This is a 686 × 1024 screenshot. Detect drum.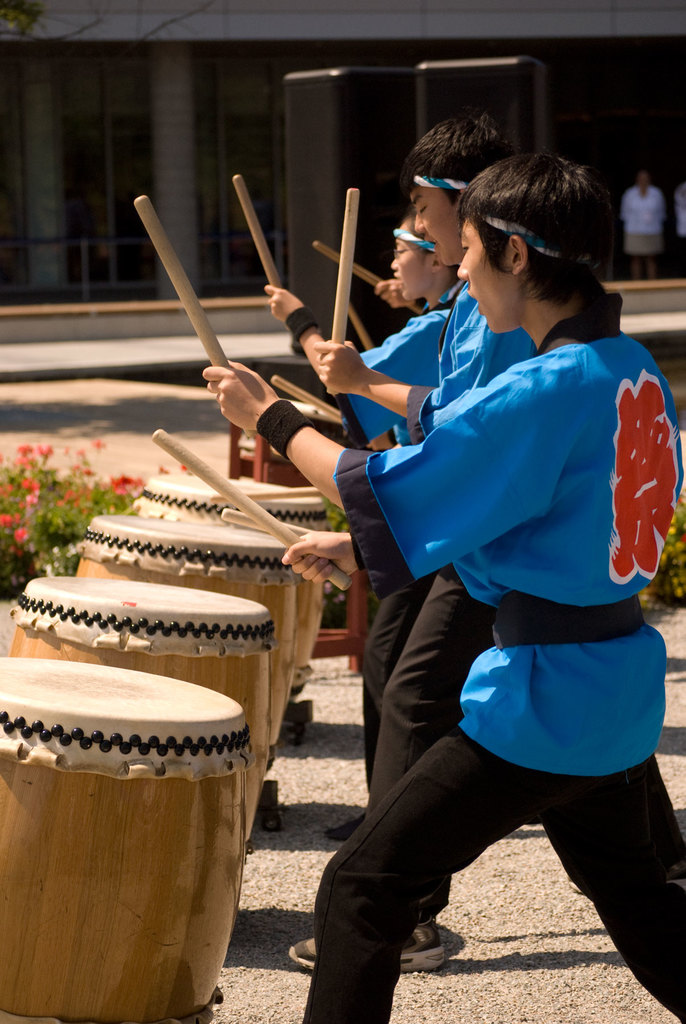
5/575/270/841.
